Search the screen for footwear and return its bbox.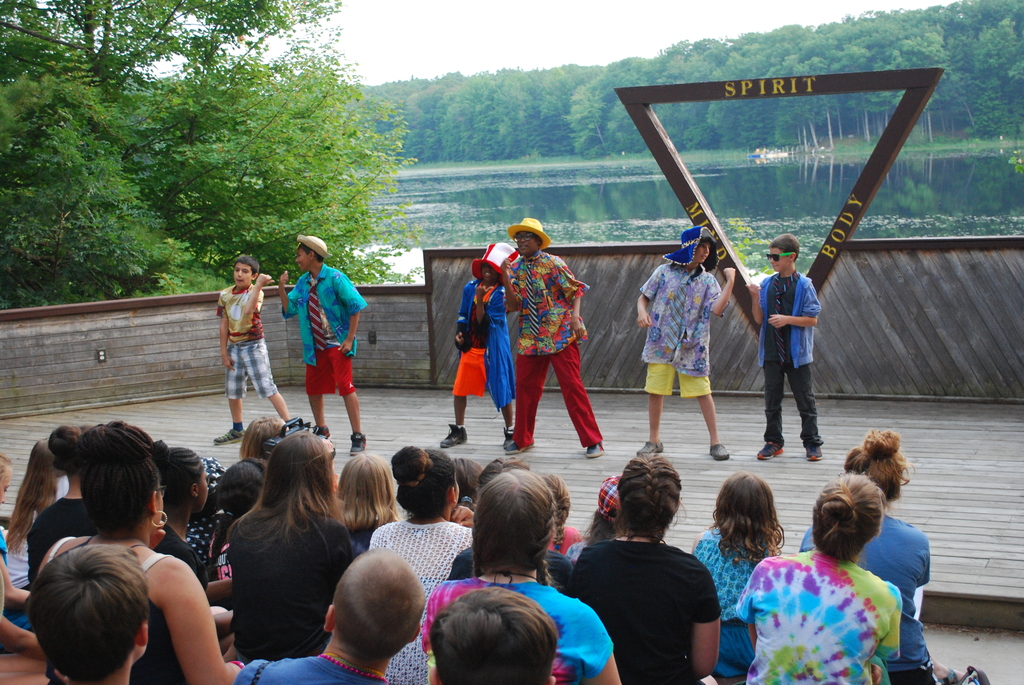
Found: box(634, 436, 666, 455).
